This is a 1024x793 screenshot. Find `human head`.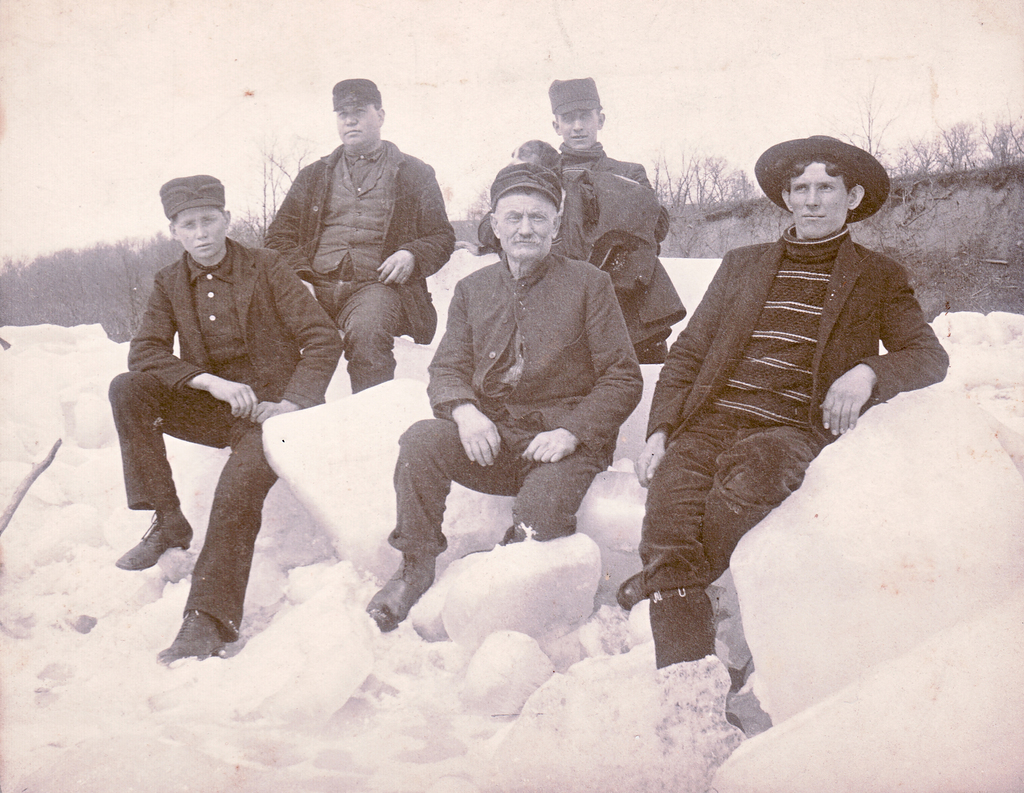
Bounding box: l=147, t=172, r=228, b=261.
